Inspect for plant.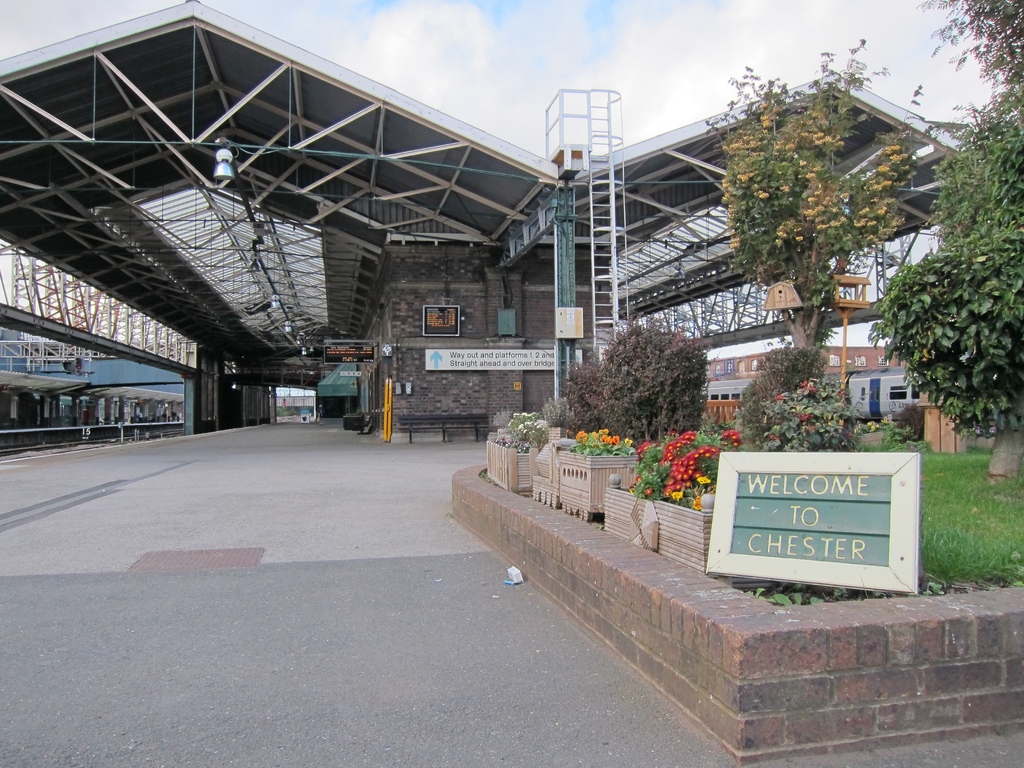
Inspection: Rect(506, 412, 545, 452).
